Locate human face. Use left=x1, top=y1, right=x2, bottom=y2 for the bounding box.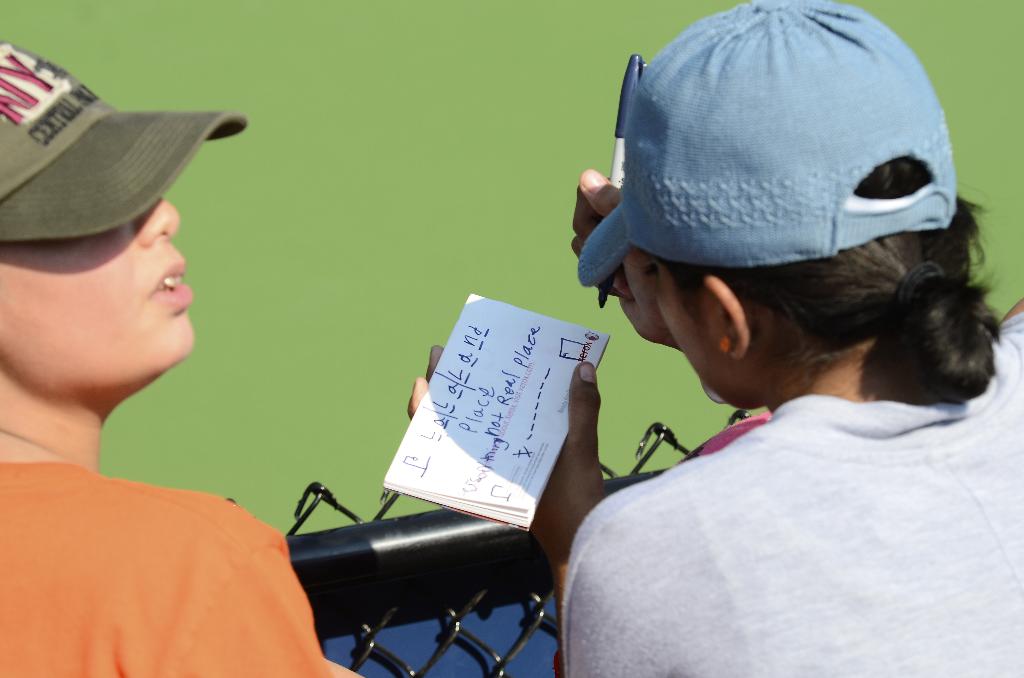
left=0, top=192, right=202, bottom=378.
